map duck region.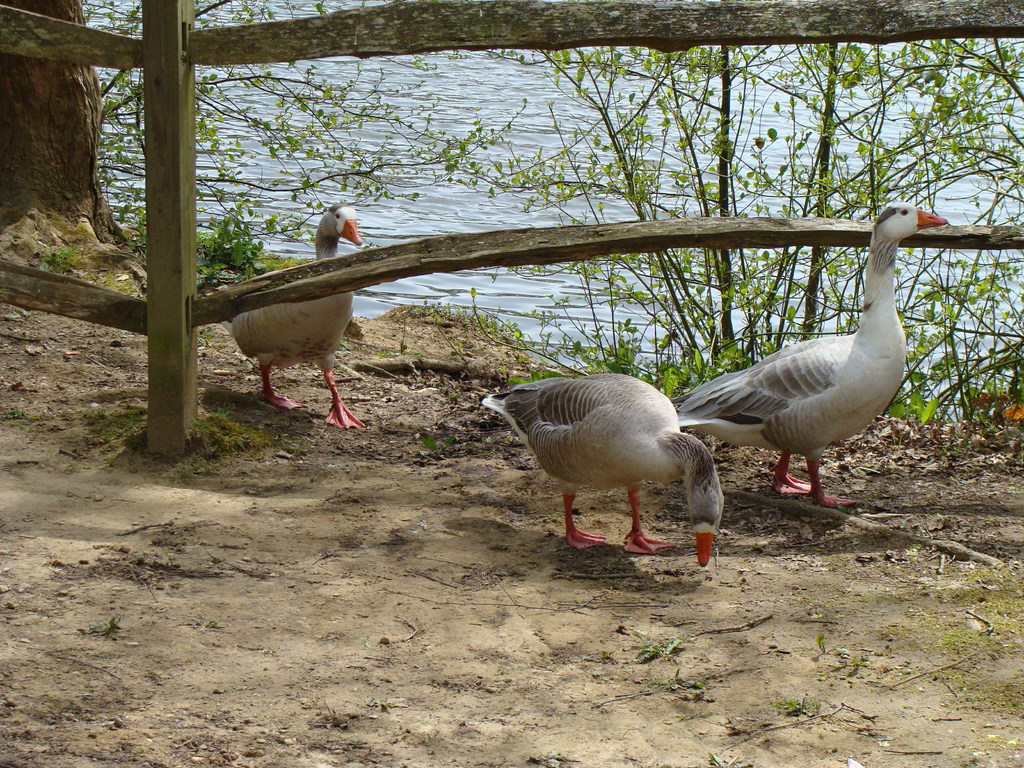
Mapped to select_region(471, 350, 732, 550).
